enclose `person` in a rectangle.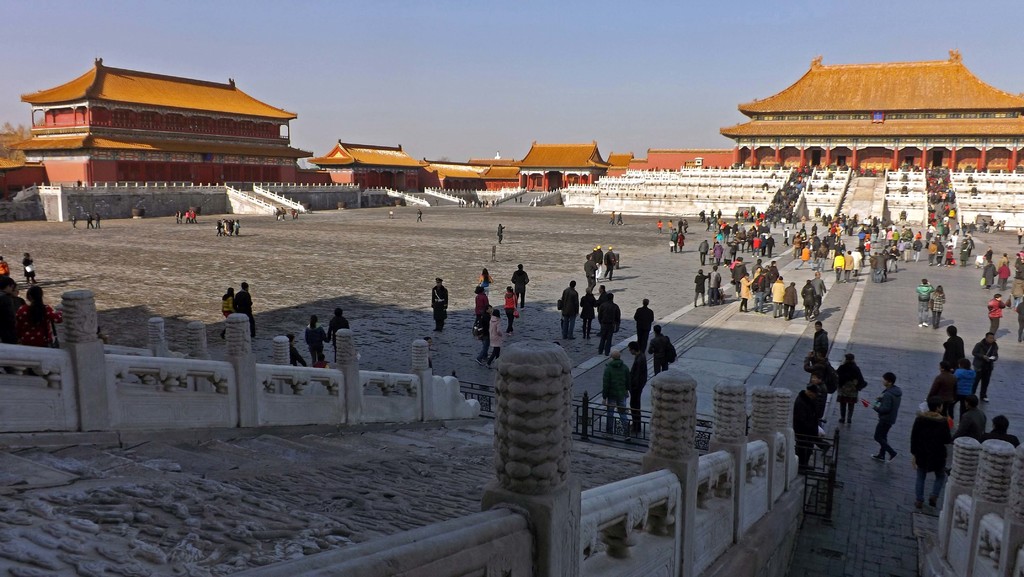
650/324/676/388.
